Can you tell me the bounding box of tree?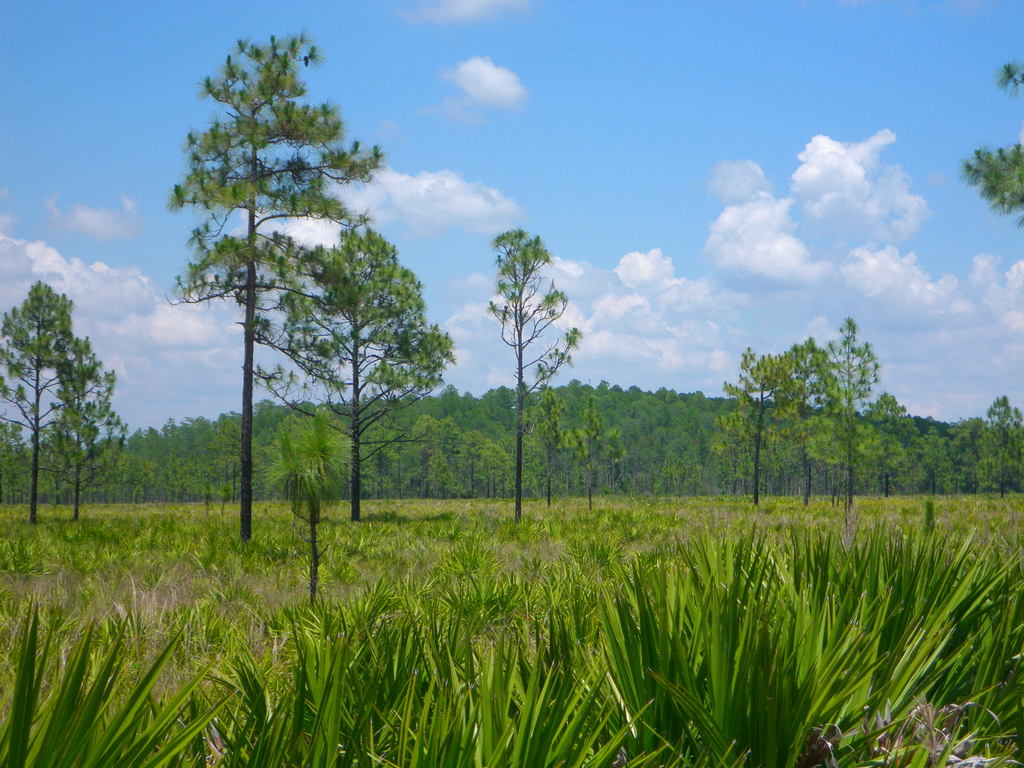
x1=956, y1=58, x2=1023, y2=230.
